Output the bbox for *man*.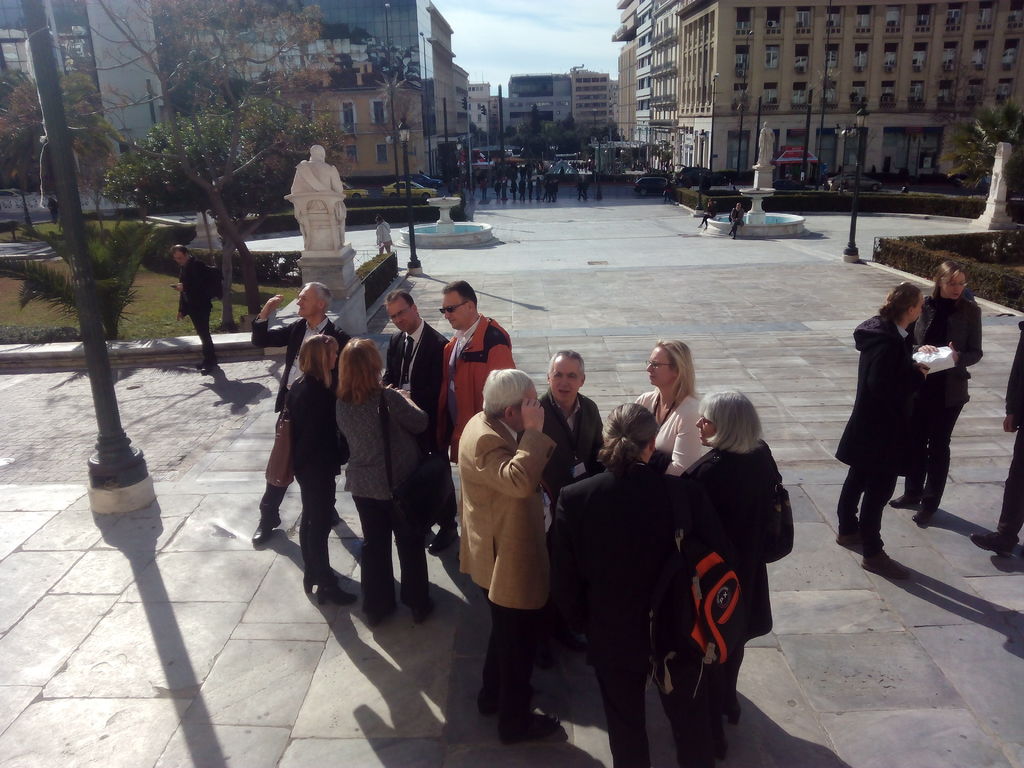
<region>535, 348, 608, 533</region>.
